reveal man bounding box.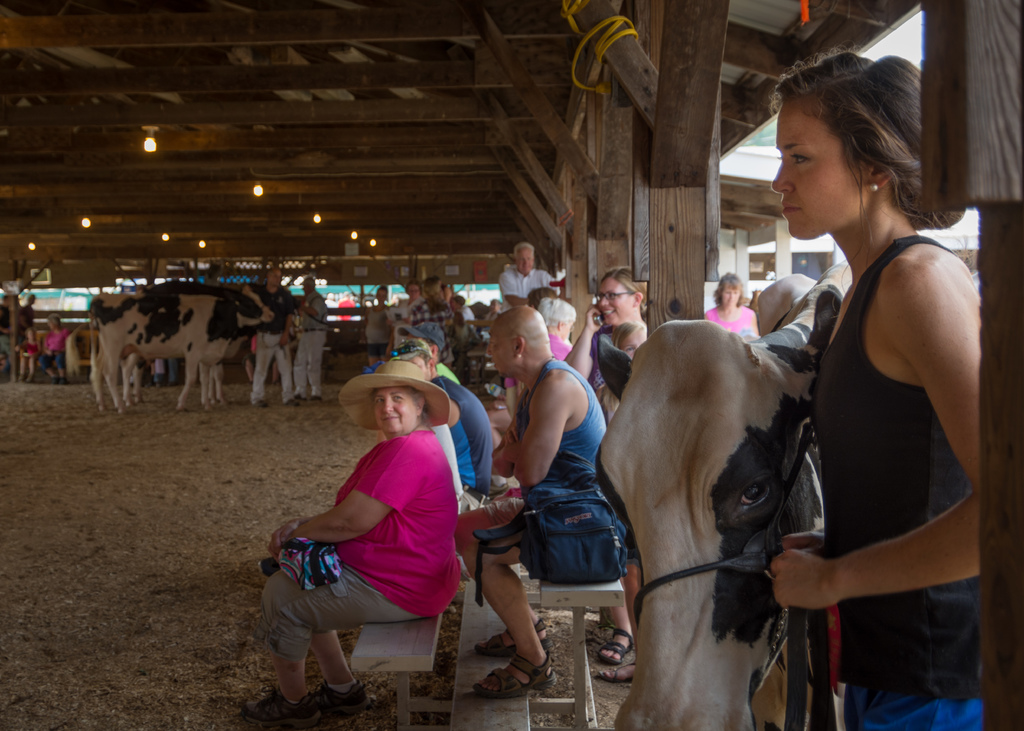
Revealed: Rect(246, 272, 301, 408).
